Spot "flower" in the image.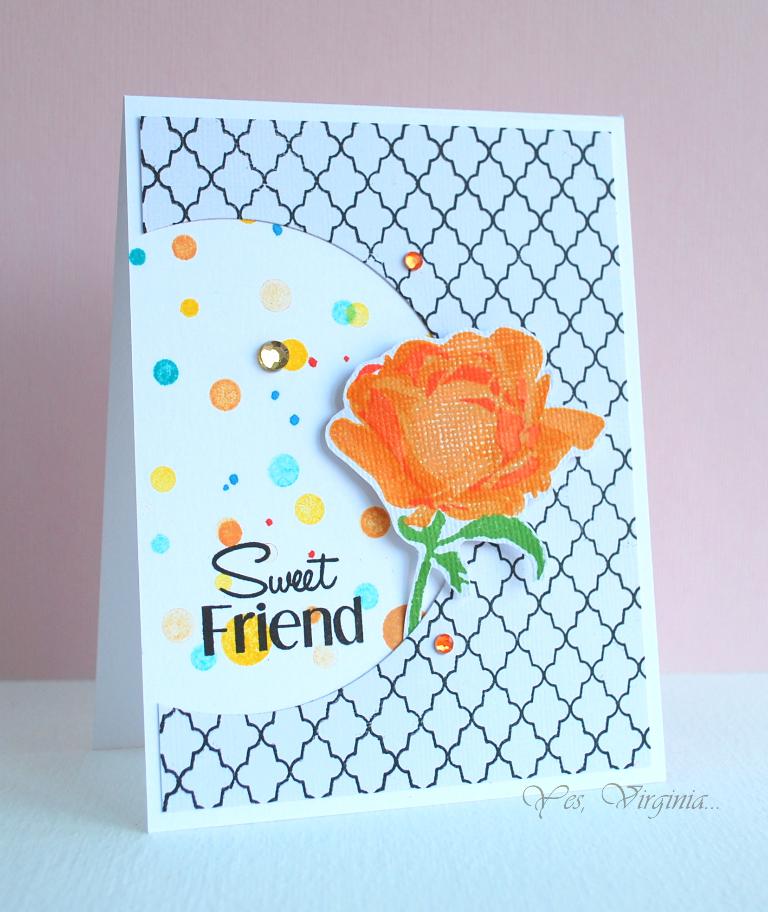
"flower" found at box(310, 309, 611, 527).
